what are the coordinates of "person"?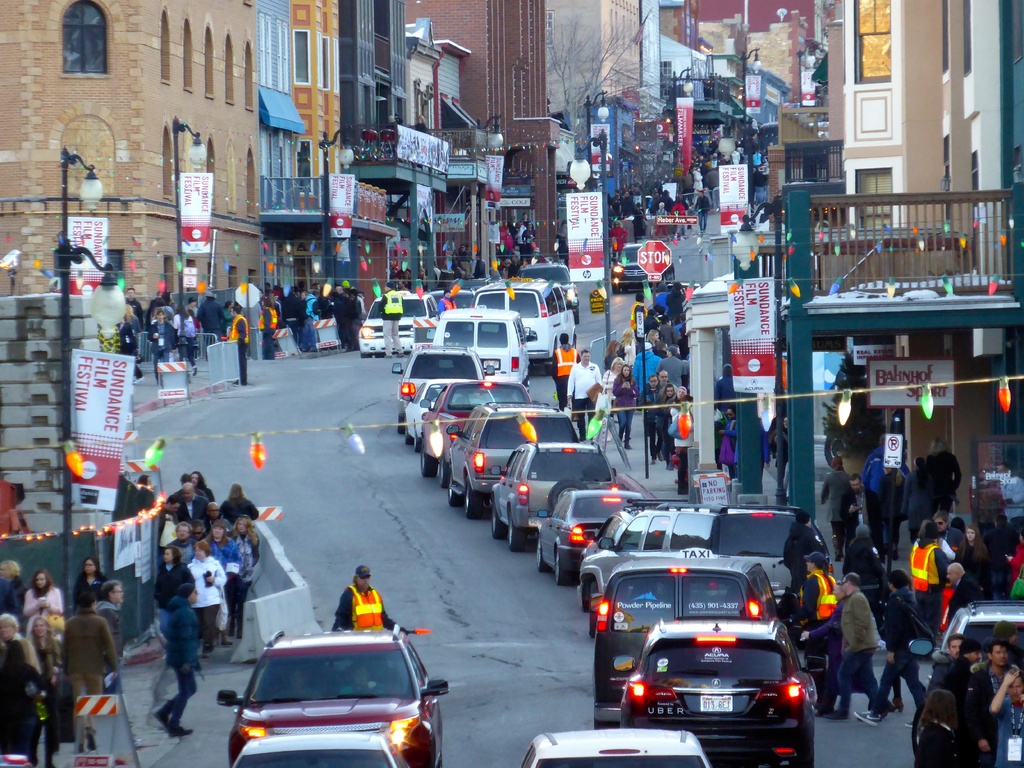
{"left": 567, "top": 348, "right": 602, "bottom": 441}.
